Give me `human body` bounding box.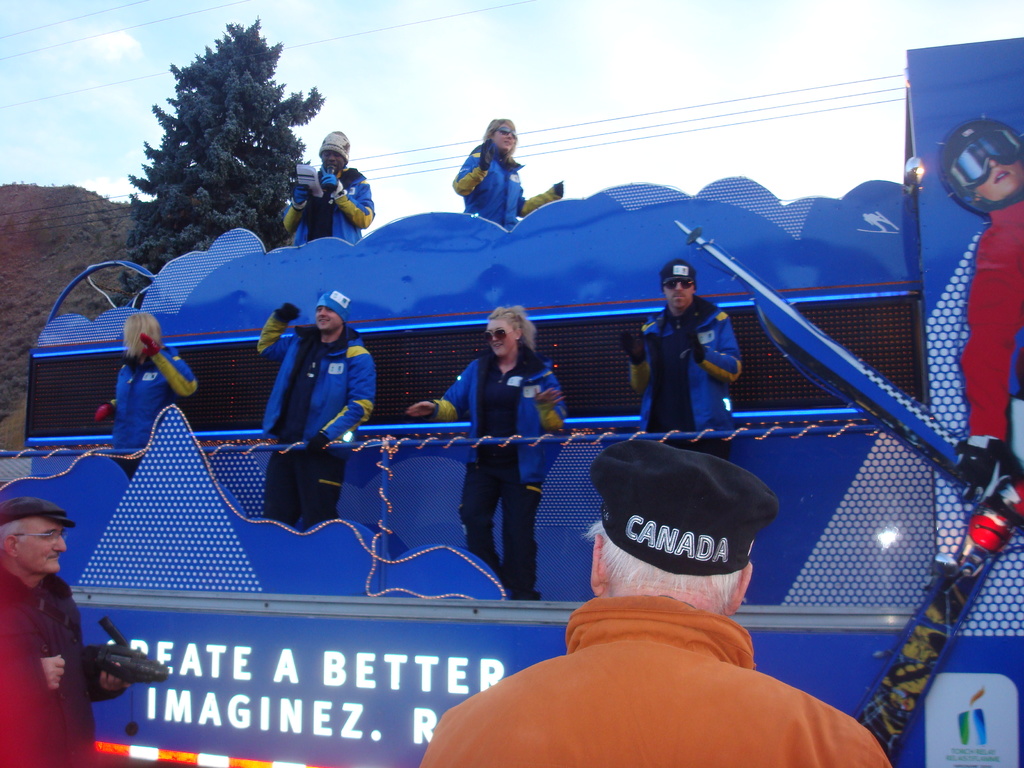
<bbox>259, 291, 377, 527</bbox>.
